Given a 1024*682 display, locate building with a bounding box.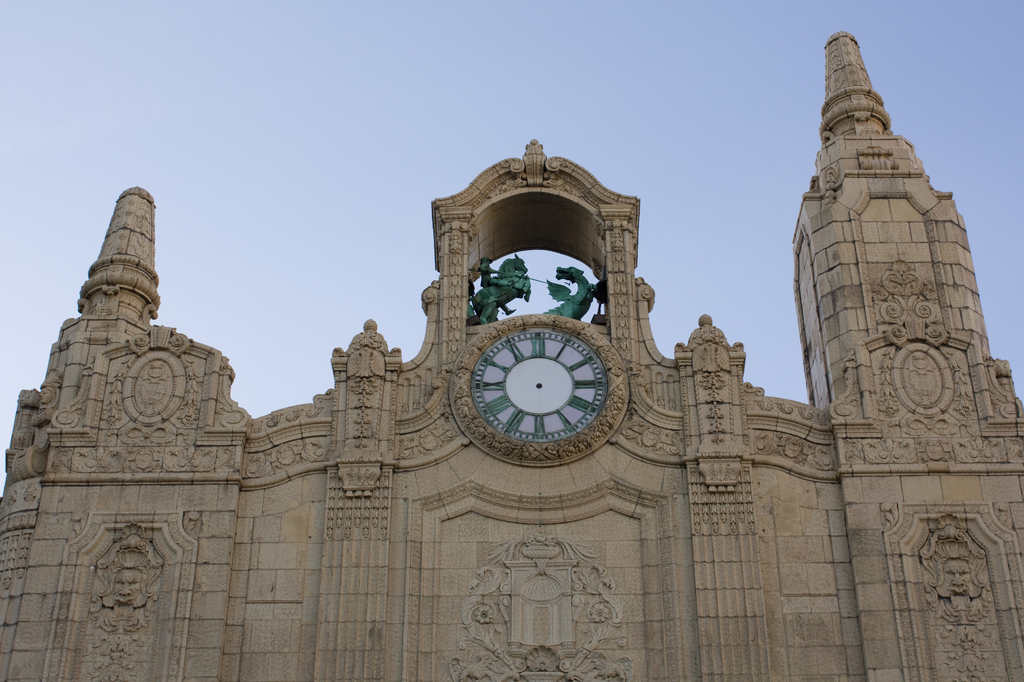
Located: {"x1": 0, "y1": 31, "x2": 1023, "y2": 681}.
